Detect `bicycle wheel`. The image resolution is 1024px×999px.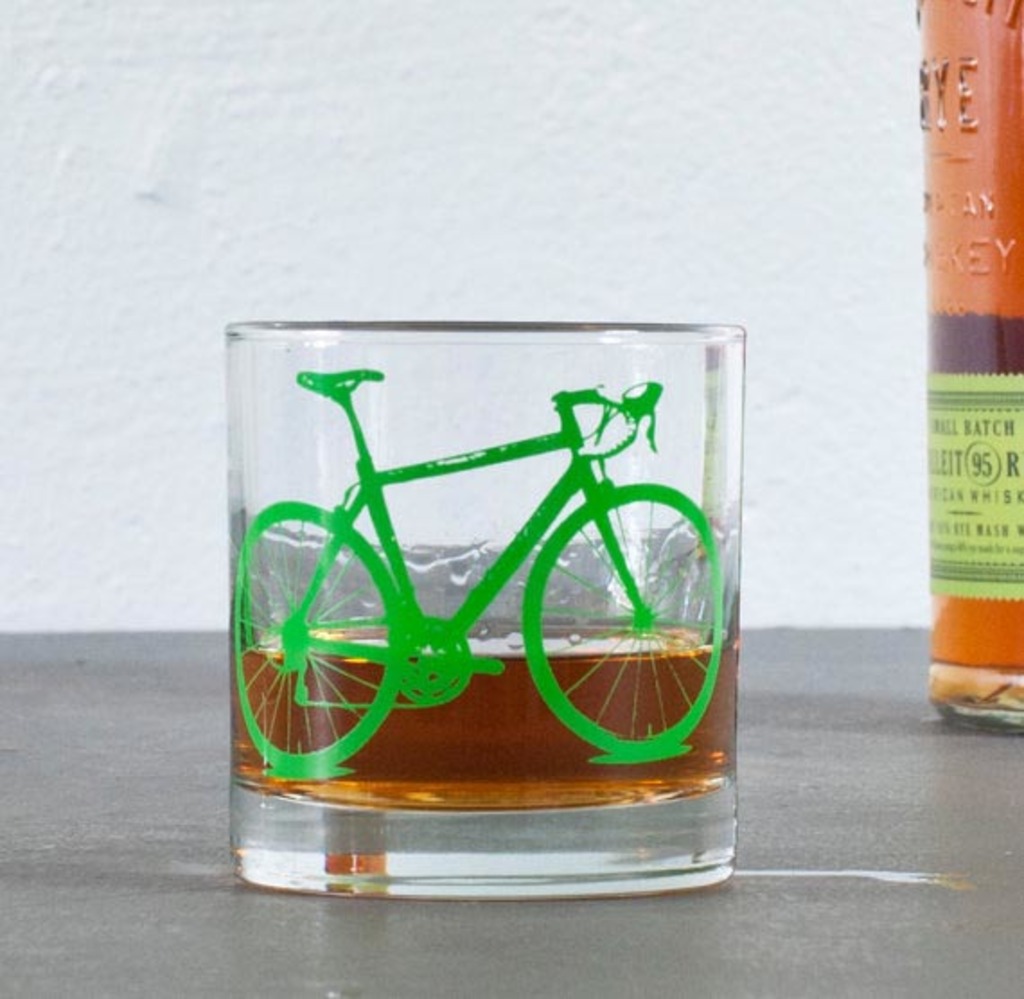
521,482,728,765.
